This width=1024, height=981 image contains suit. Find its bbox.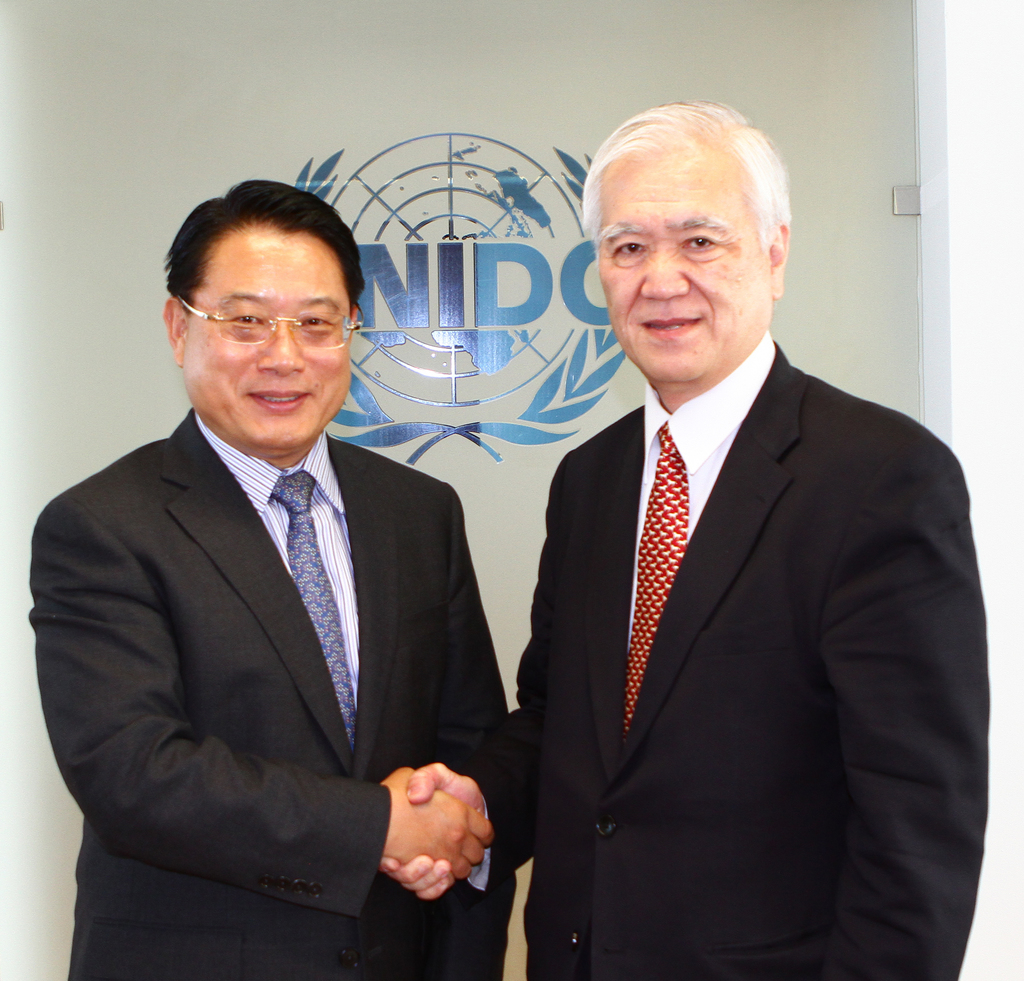
bbox=[20, 396, 518, 980].
